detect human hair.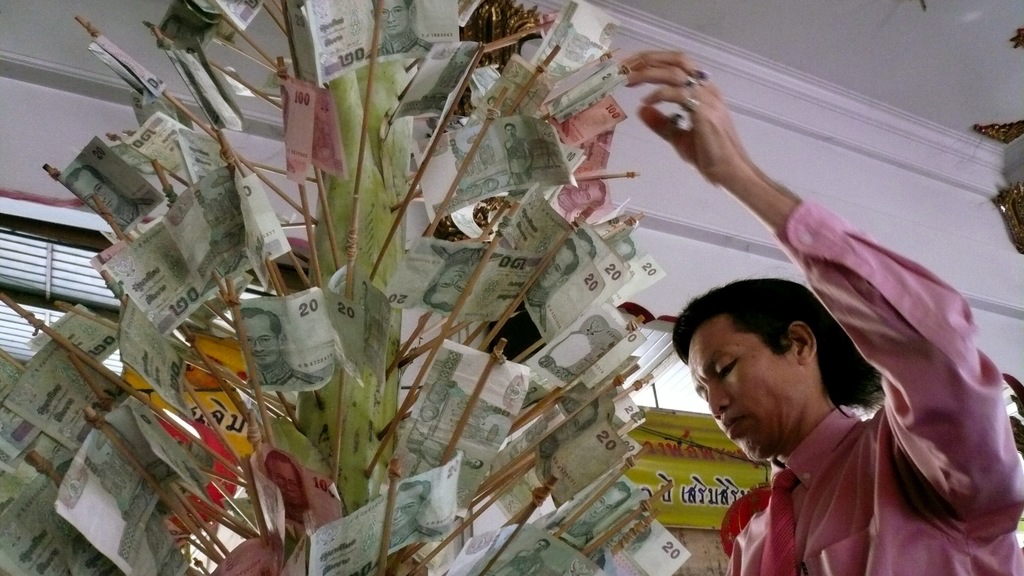
Detected at locate(559, 237, 581, 280).
